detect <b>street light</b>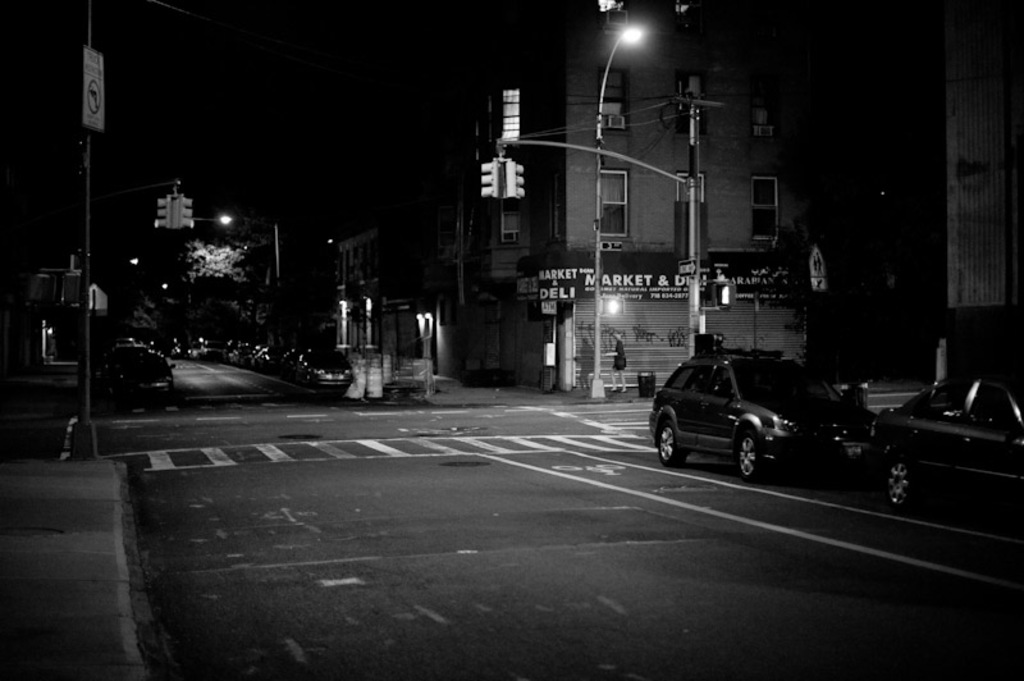
[589,24,645,396]
